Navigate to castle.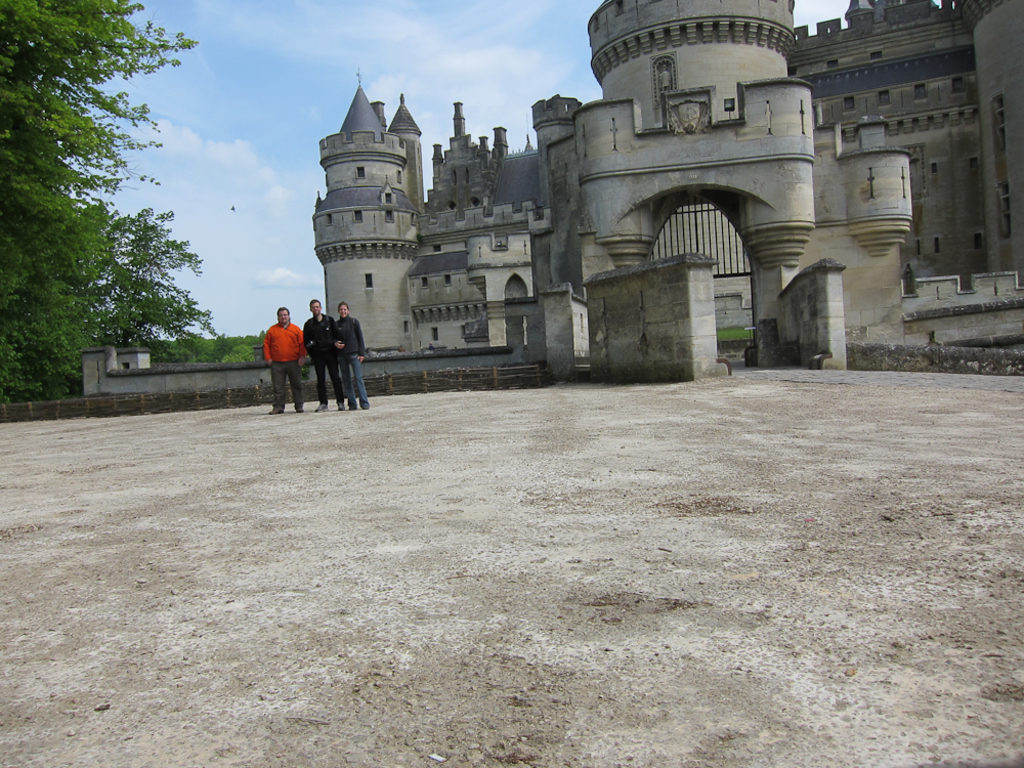
Navigation target: [252, 0, 963, 390].
